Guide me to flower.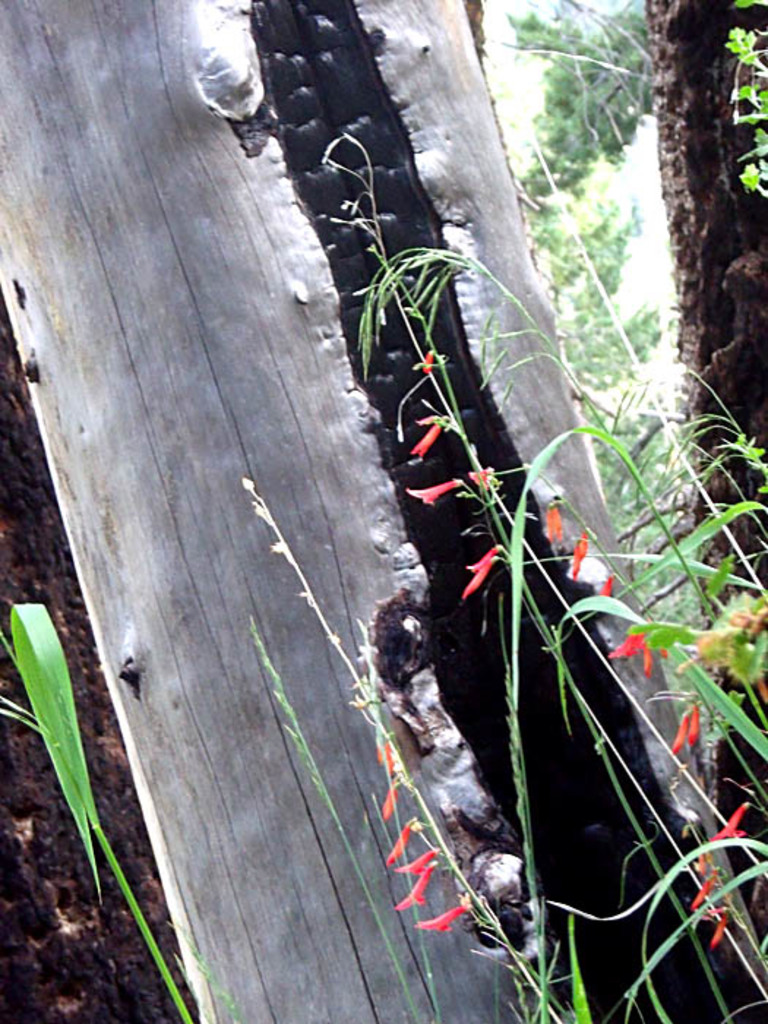
Guidance: [left=572, top=538, right=588, bottom=575].
